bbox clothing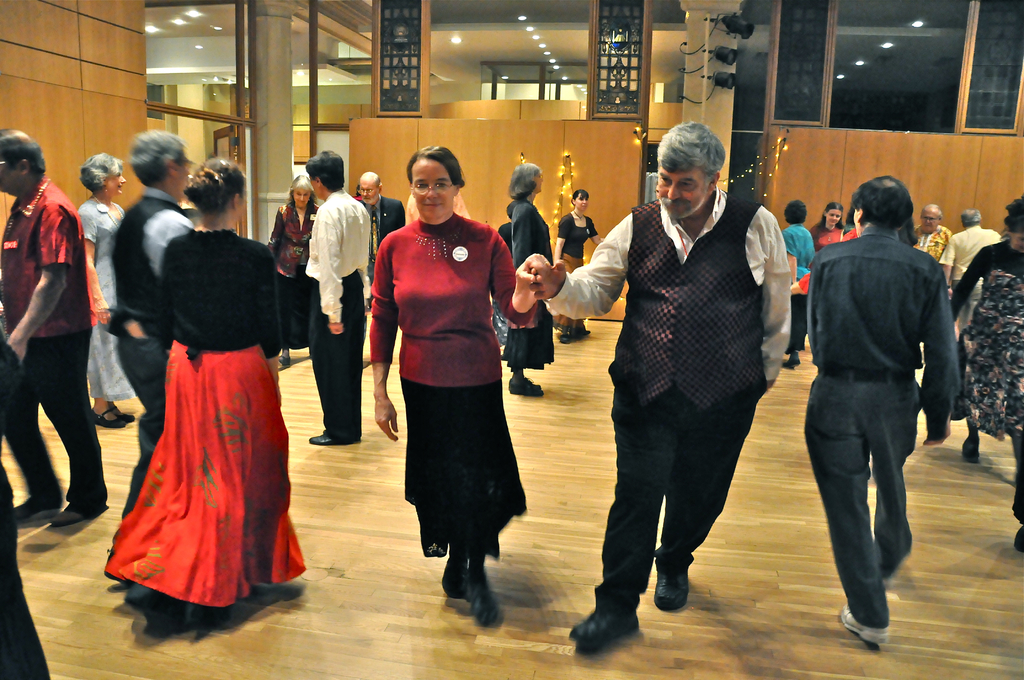
[left=268, top=196, right=316, bottom=344]
